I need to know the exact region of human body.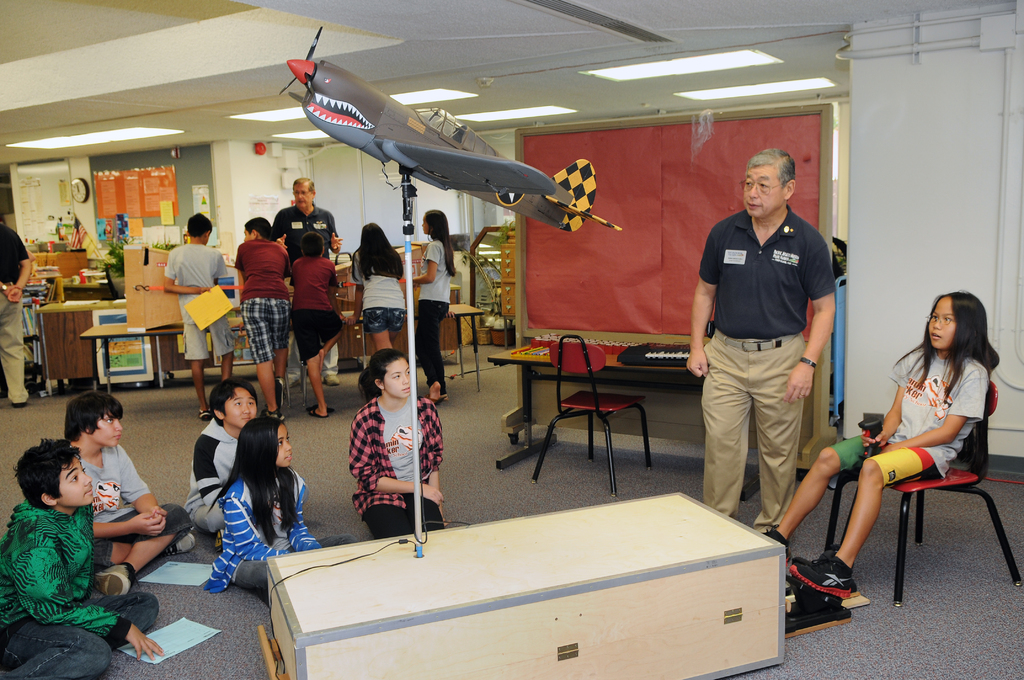
Region: pyautogui.locateOnScreen(66, 437, 192, 594).
